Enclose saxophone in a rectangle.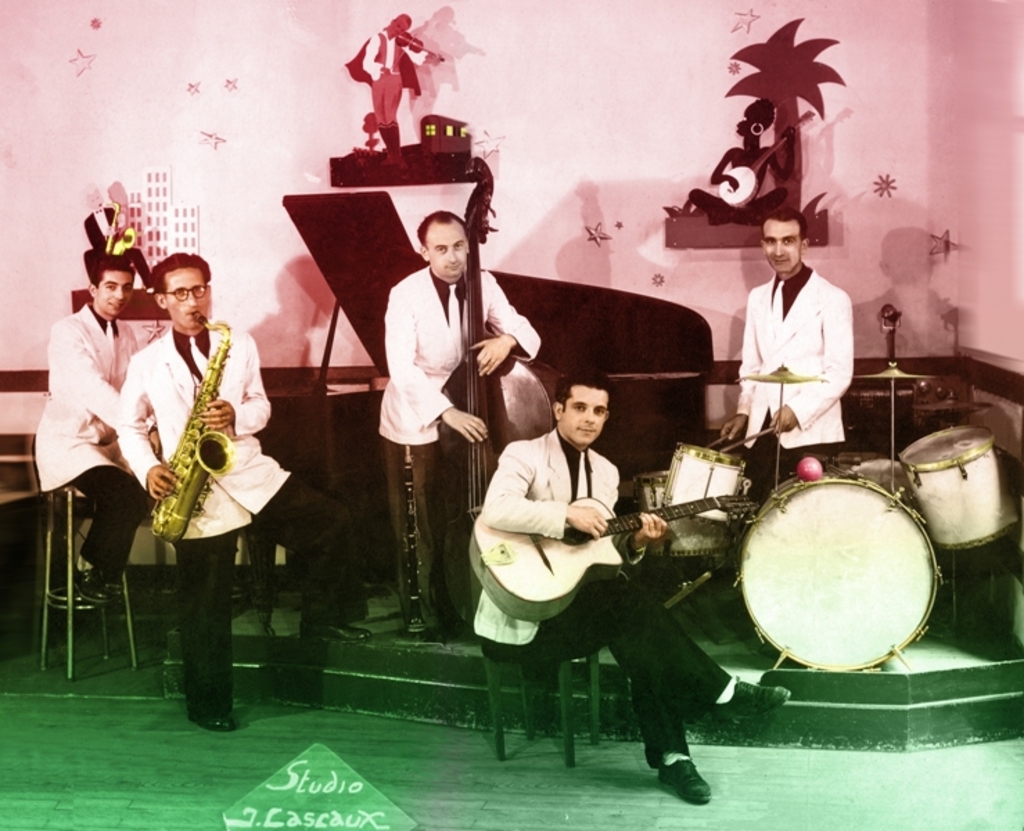
139 307 245 546.
